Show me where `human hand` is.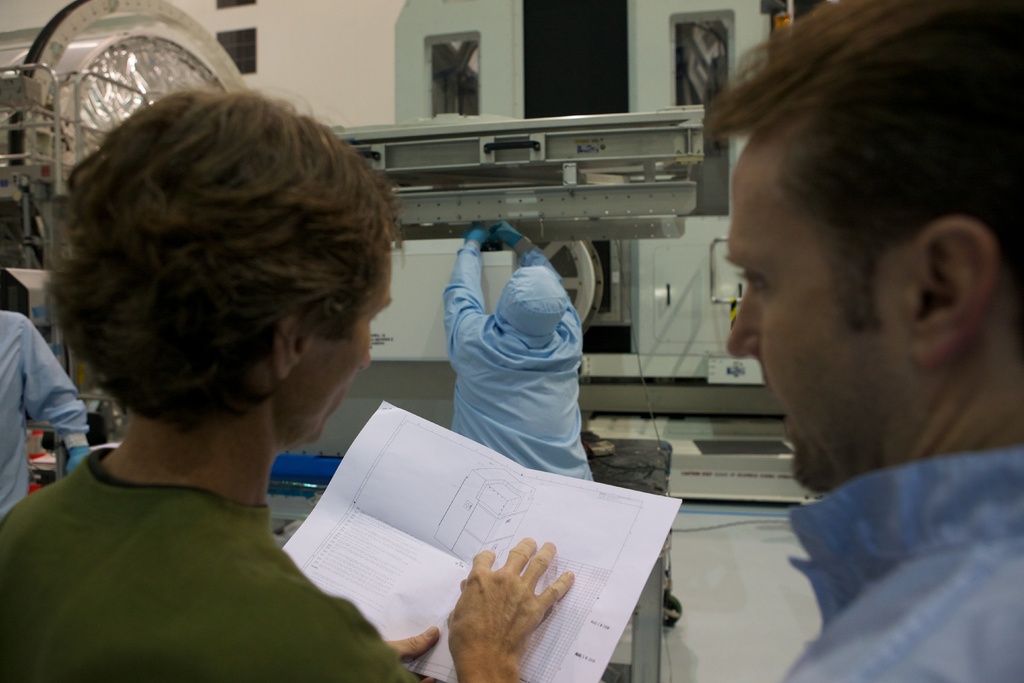
`human hand` is at x1=465 y1=219 x2=486 y2=244.
